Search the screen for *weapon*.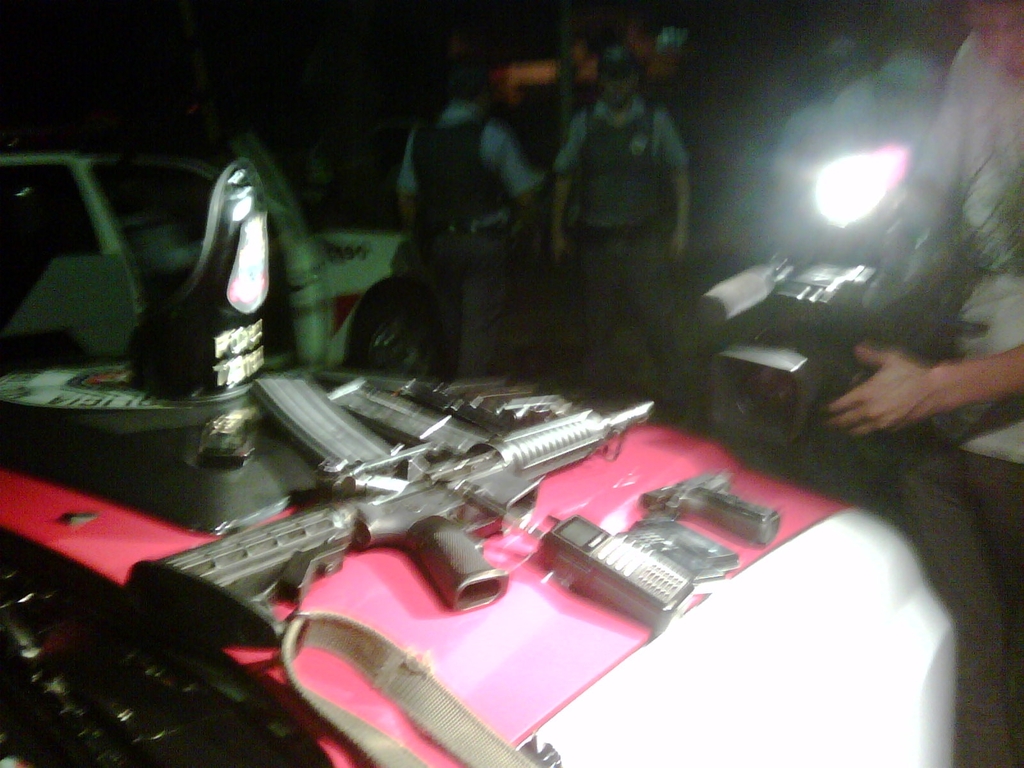
Found at bbox=[129, 348, 705, 685].
